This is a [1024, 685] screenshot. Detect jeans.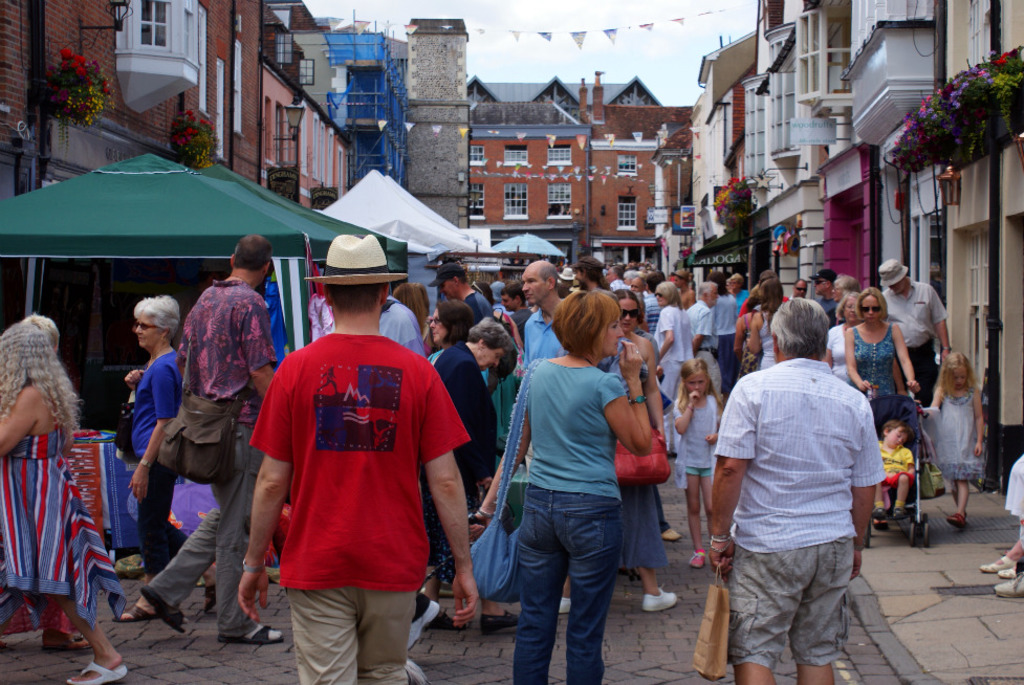
left=509, top=483, right=620, bottom=684.
